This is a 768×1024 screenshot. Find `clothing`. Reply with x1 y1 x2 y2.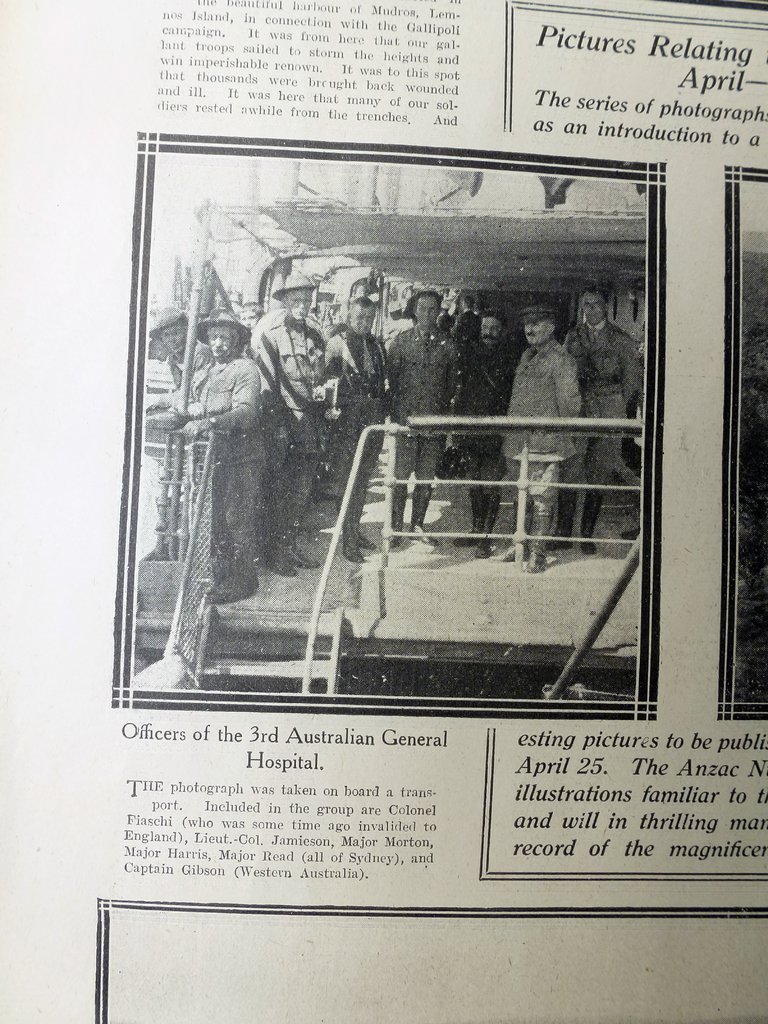
502 340 583 511.
